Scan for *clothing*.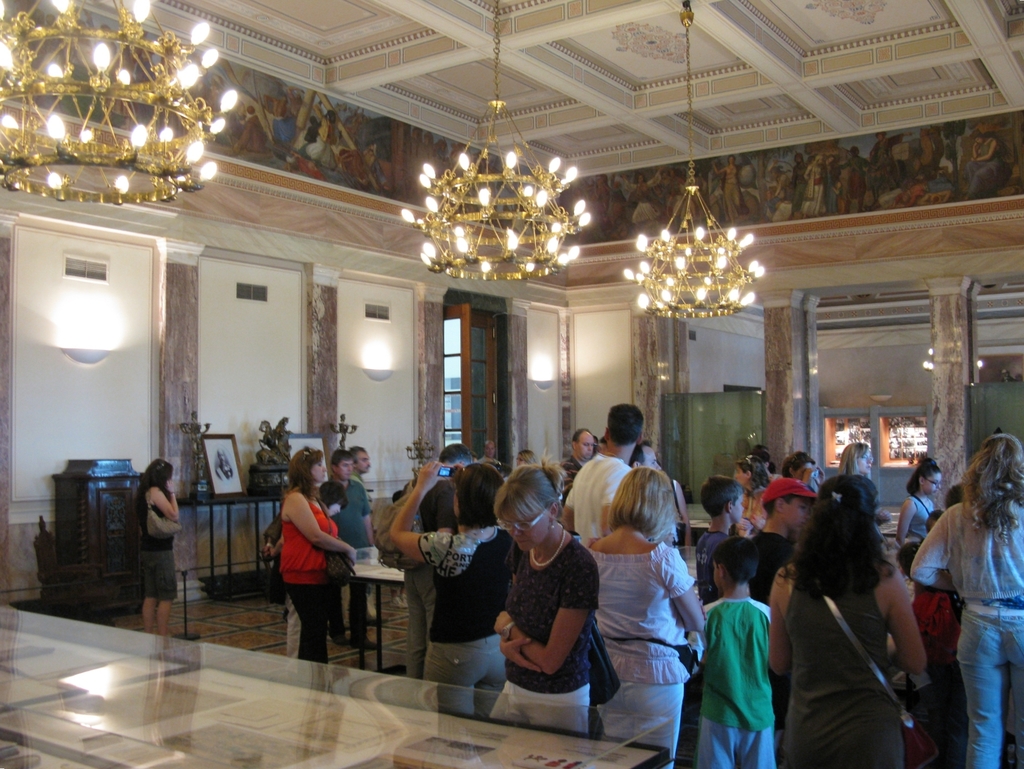
Scan result: bbox=(753, 526, 790, 586).
